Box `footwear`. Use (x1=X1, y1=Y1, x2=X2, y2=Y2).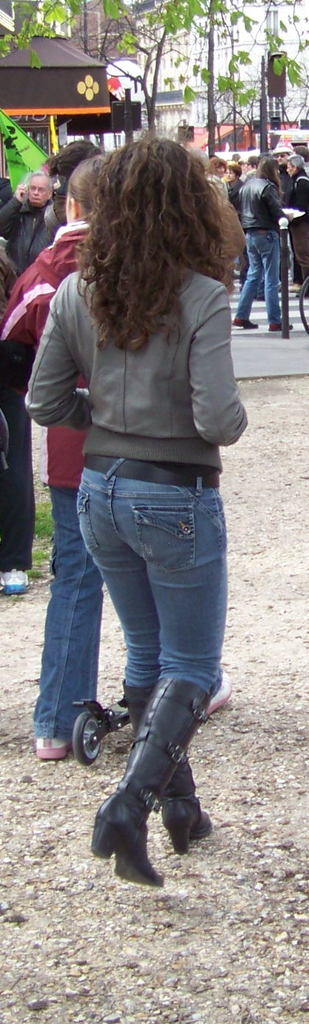
(x1=269, y1=322, x2=296, y2=331).
